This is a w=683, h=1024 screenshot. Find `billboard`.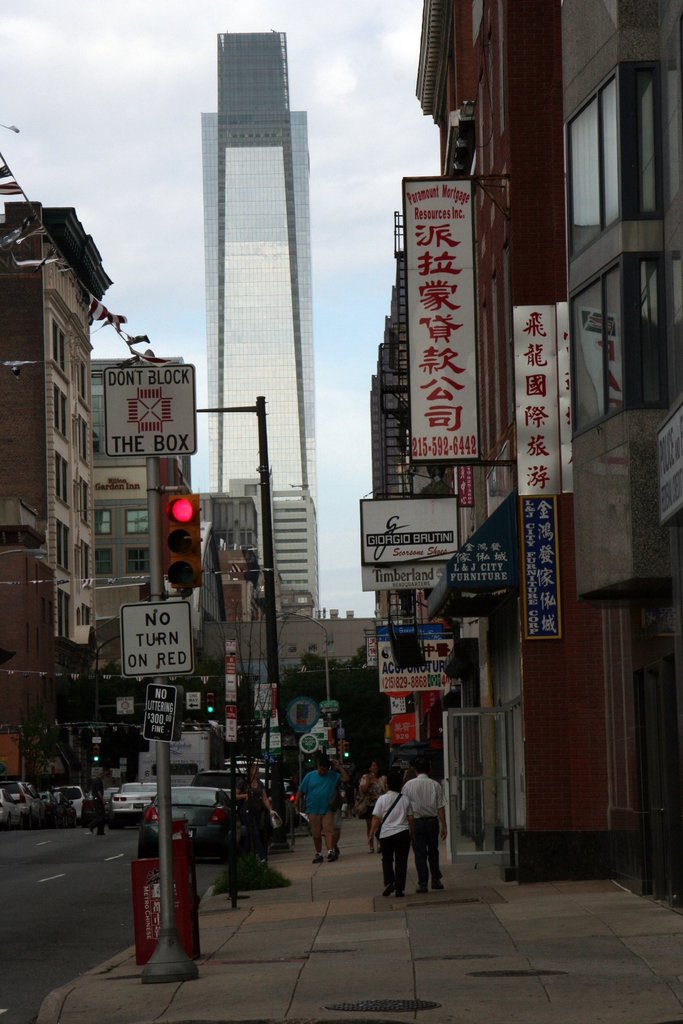
Bounding box: left=377, top=622, right=453, bottom=694.
